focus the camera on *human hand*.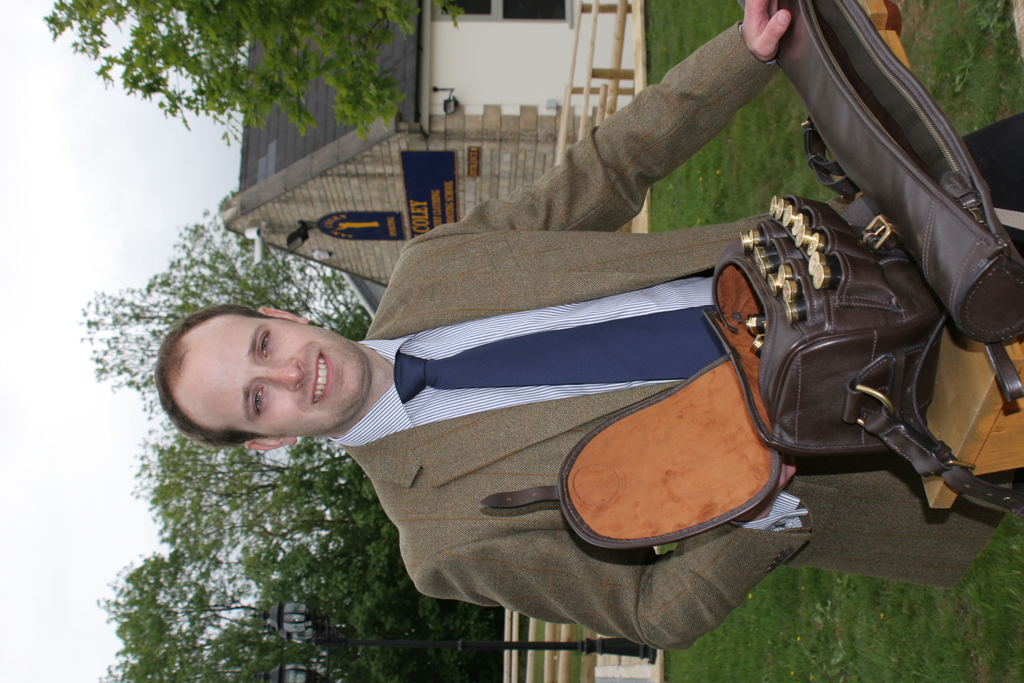
Focus region: bbox=(747, 0, 817, 78).
